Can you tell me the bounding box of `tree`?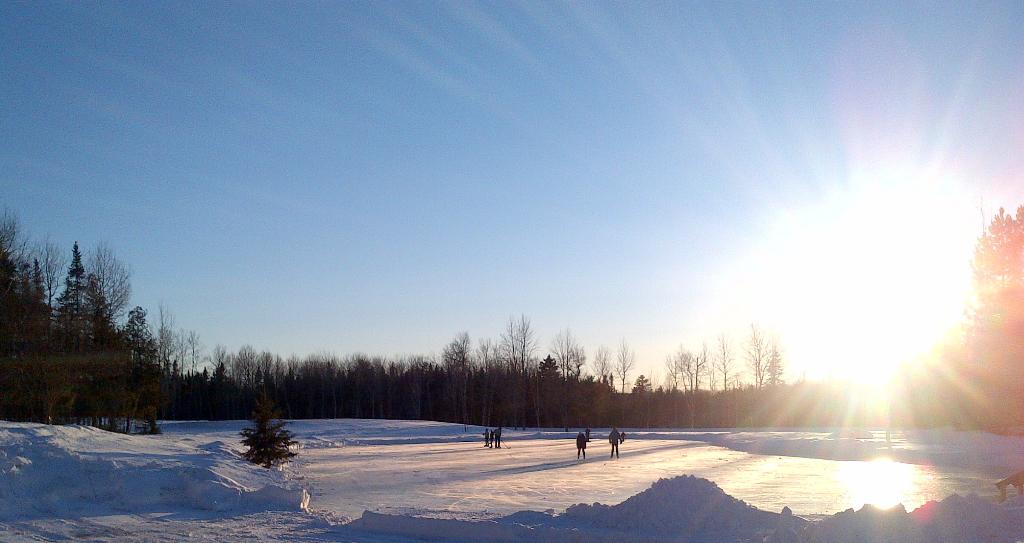
l=955, t=202, r=1023, b=450.
